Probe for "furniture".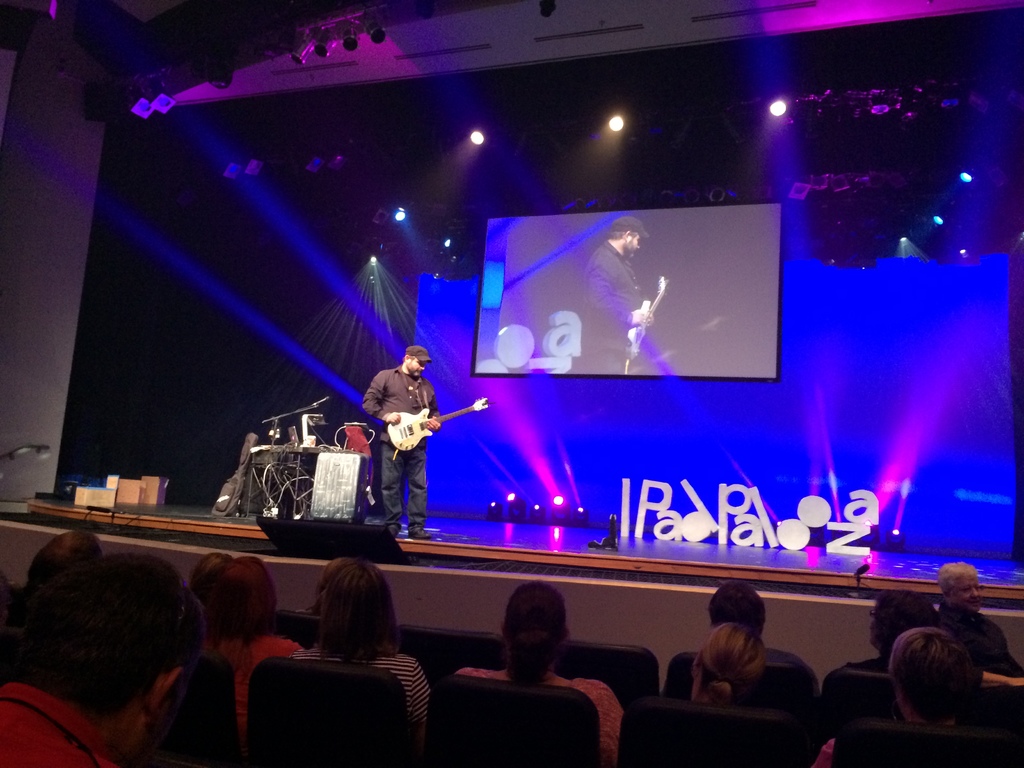
Probe result: [269,606,317,649].
